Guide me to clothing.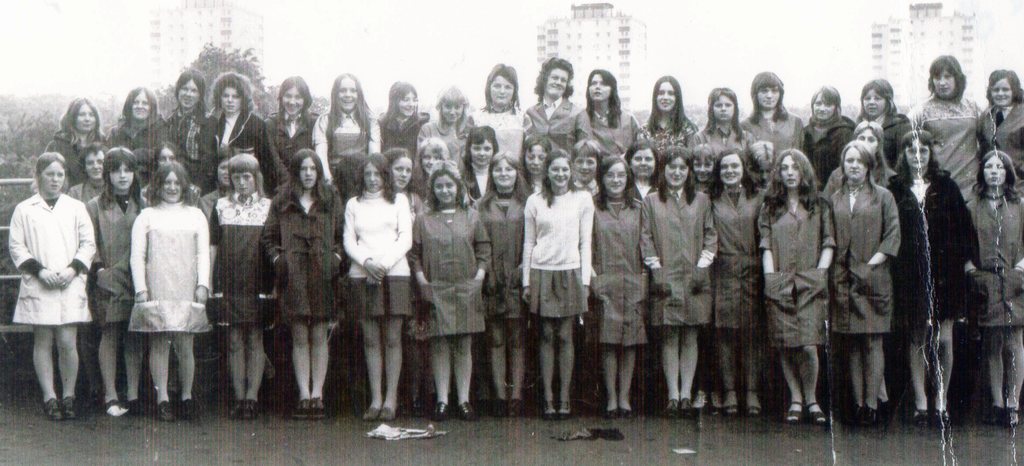
Guidance: x1=314, y1=115, x2=385, y2=179.
